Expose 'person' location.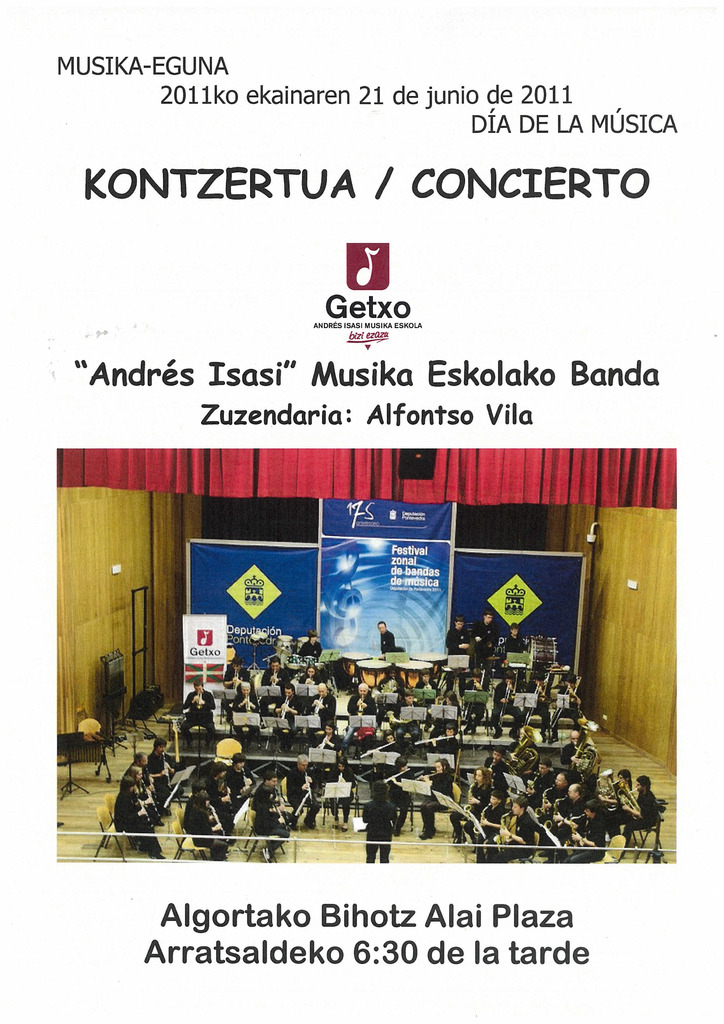
Exposed at [x1=225, y1=749, x2=253, y2=791].
